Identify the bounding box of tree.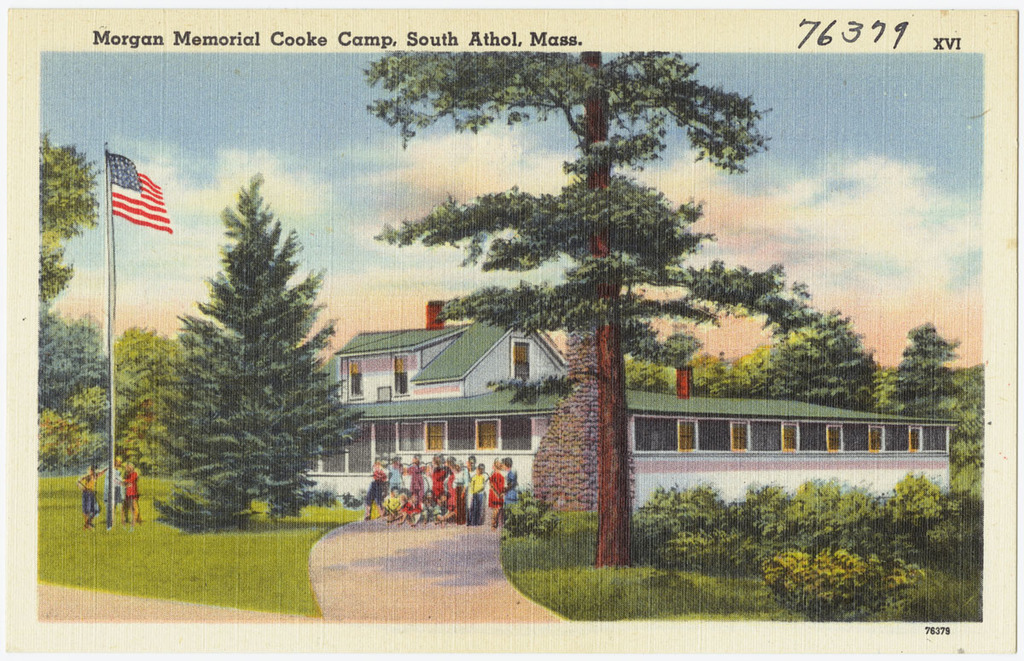
x1=722, y1=284, x2=876, y2=422.
